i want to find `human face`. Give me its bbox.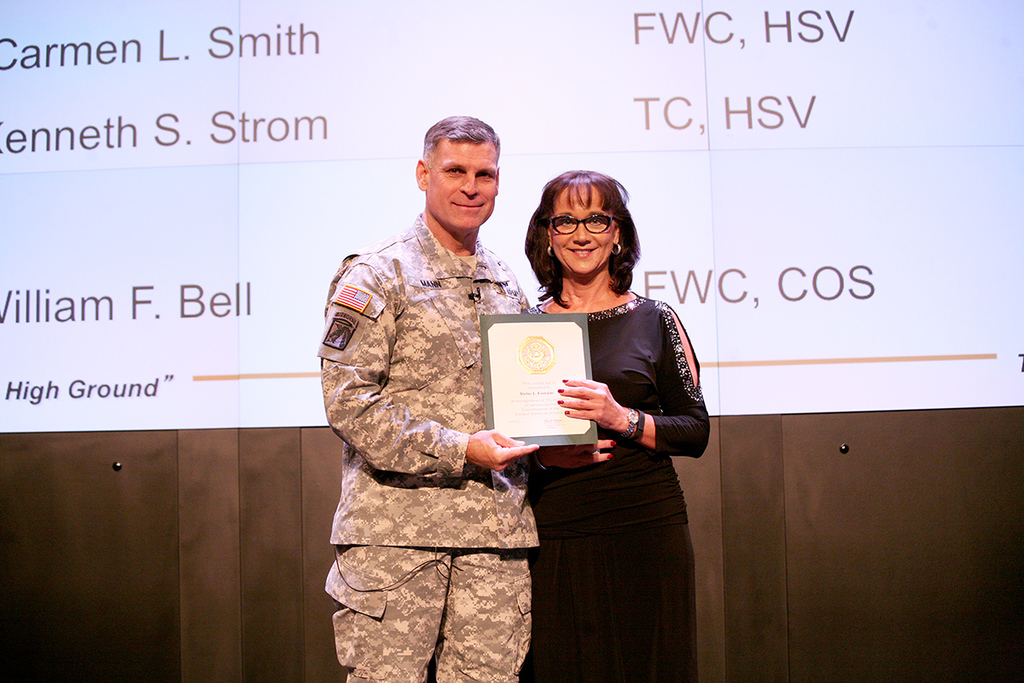
rect(428, 137, 495, 226).
